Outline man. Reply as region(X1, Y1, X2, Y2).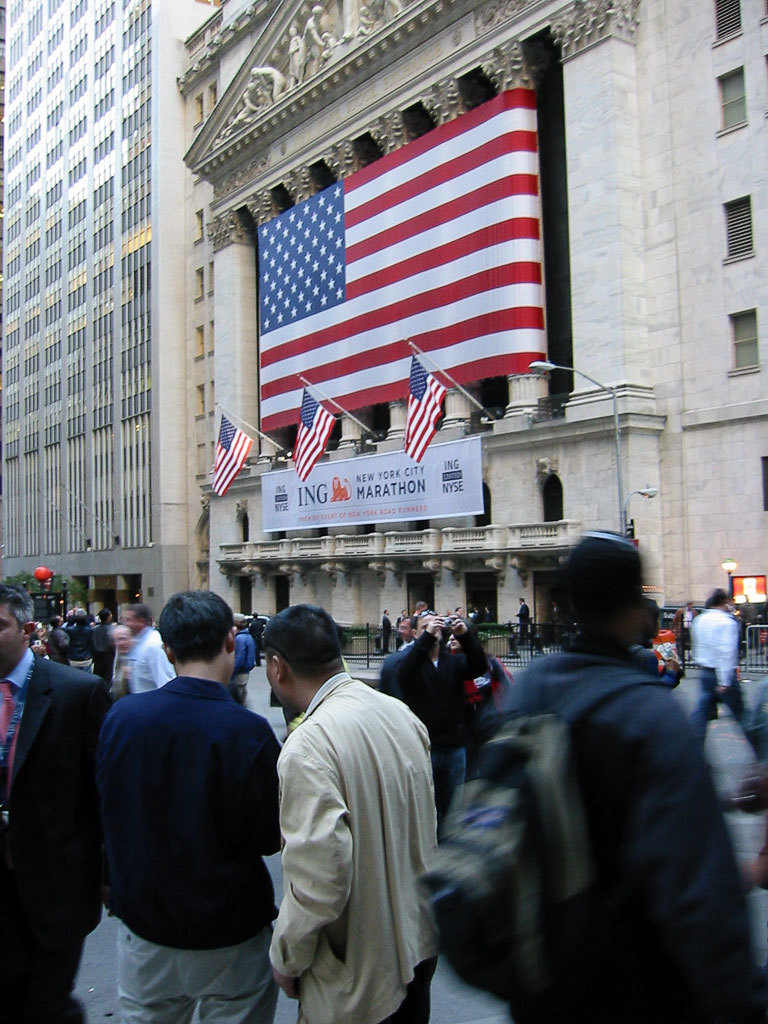
region(129, 599, 179, 693).
